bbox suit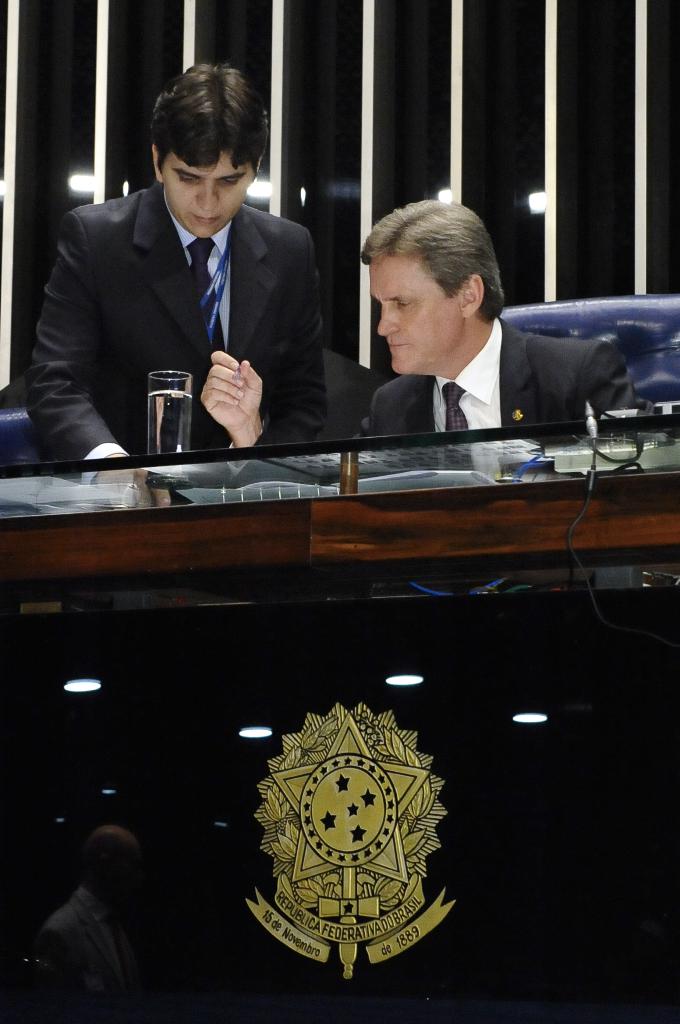
(359,309,642,614)
